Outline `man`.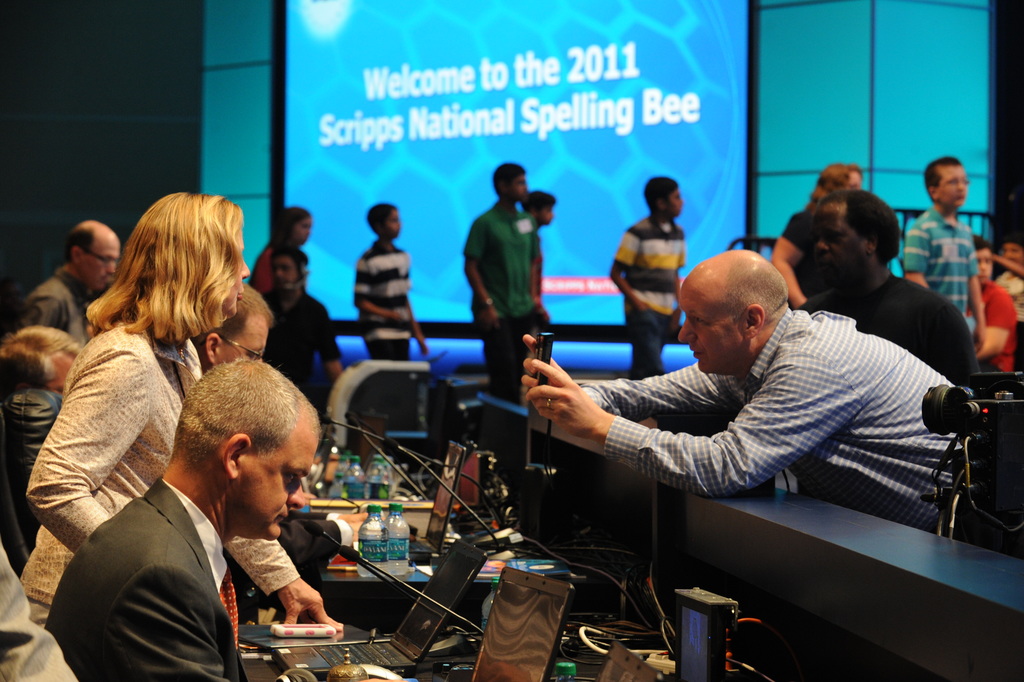
Outline: left=968, top=236, right=1016, bottom=374.
